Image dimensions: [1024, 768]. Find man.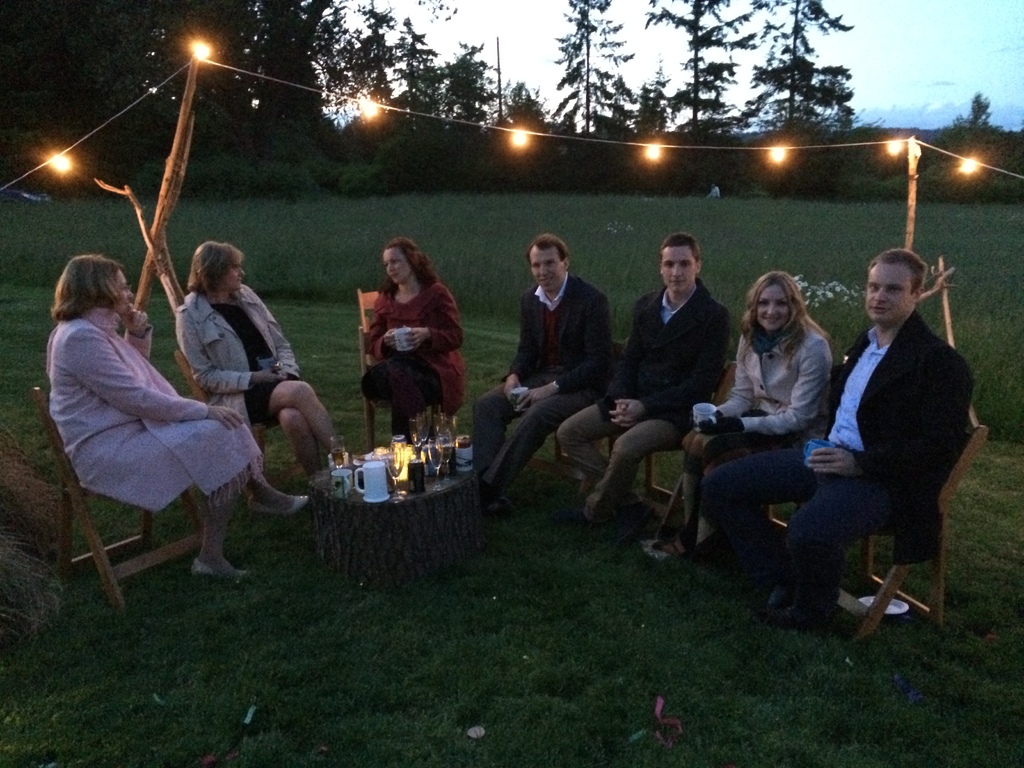
<bbox>707, 247, 979, 626</bbox>.
